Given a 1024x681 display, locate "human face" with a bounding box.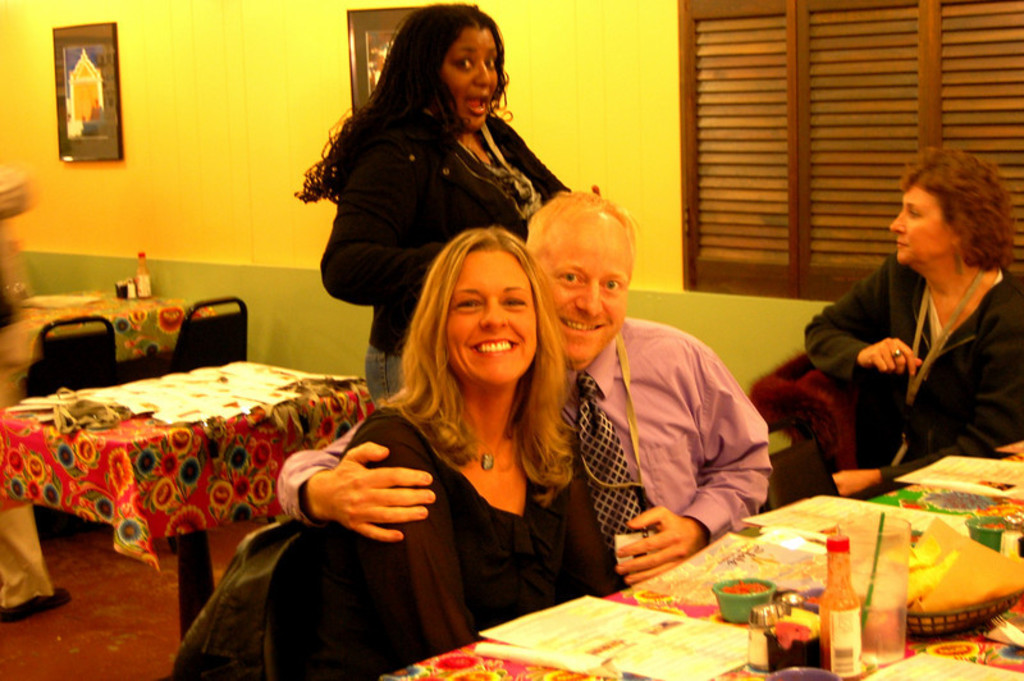
Located: bbox=(449, 251, 538, 384).
